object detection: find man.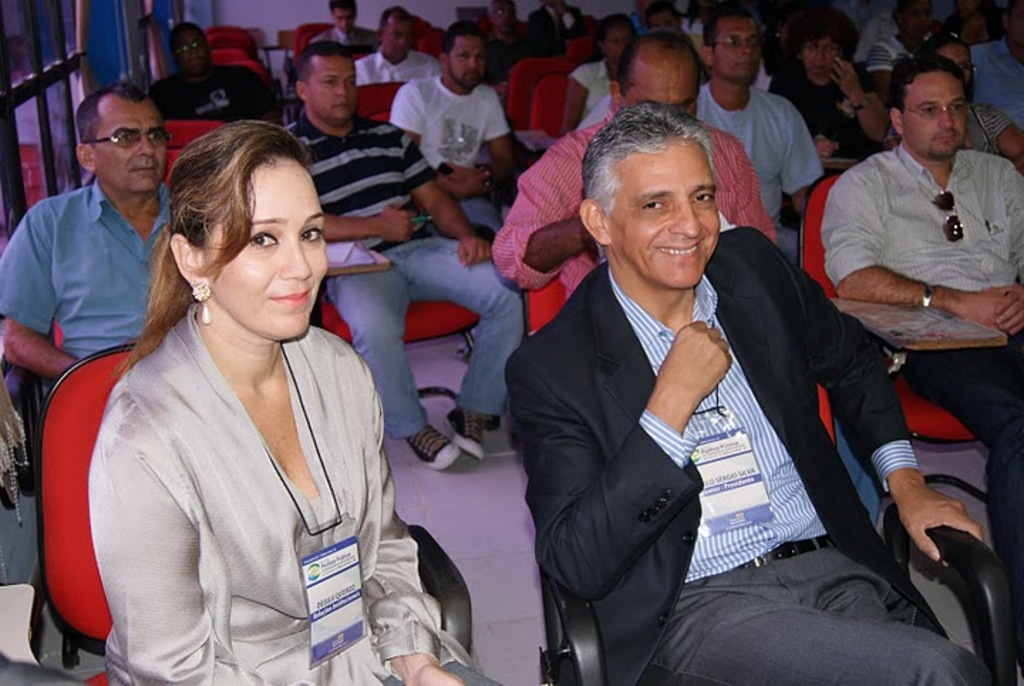
[x1=488, y1=21, x2=781, y2=306].
